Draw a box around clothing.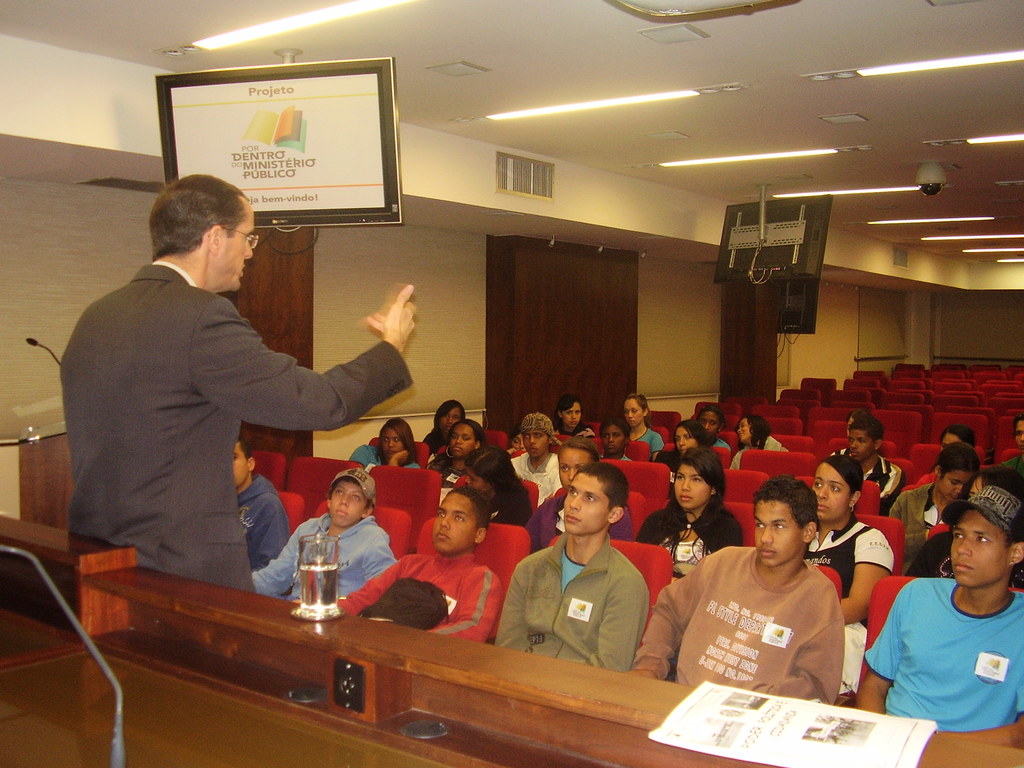
<region>247, 513, 401, 605</region>.
